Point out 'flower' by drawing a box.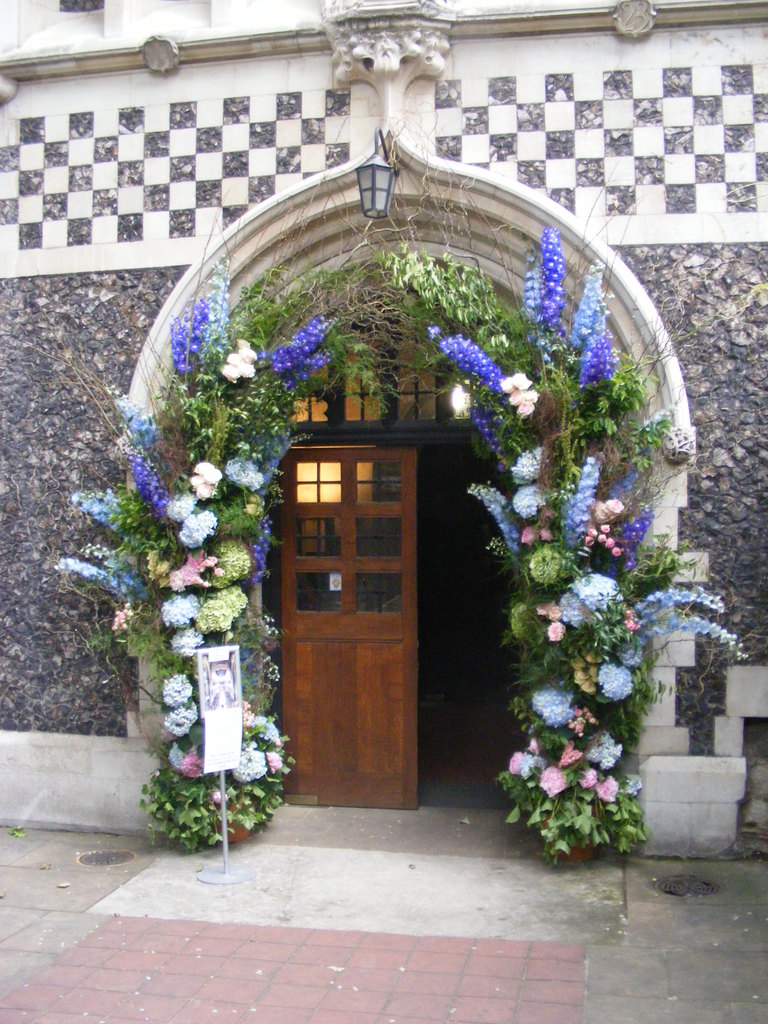
pyautogui.locateOnScreen(164, 298, 216, 378).
